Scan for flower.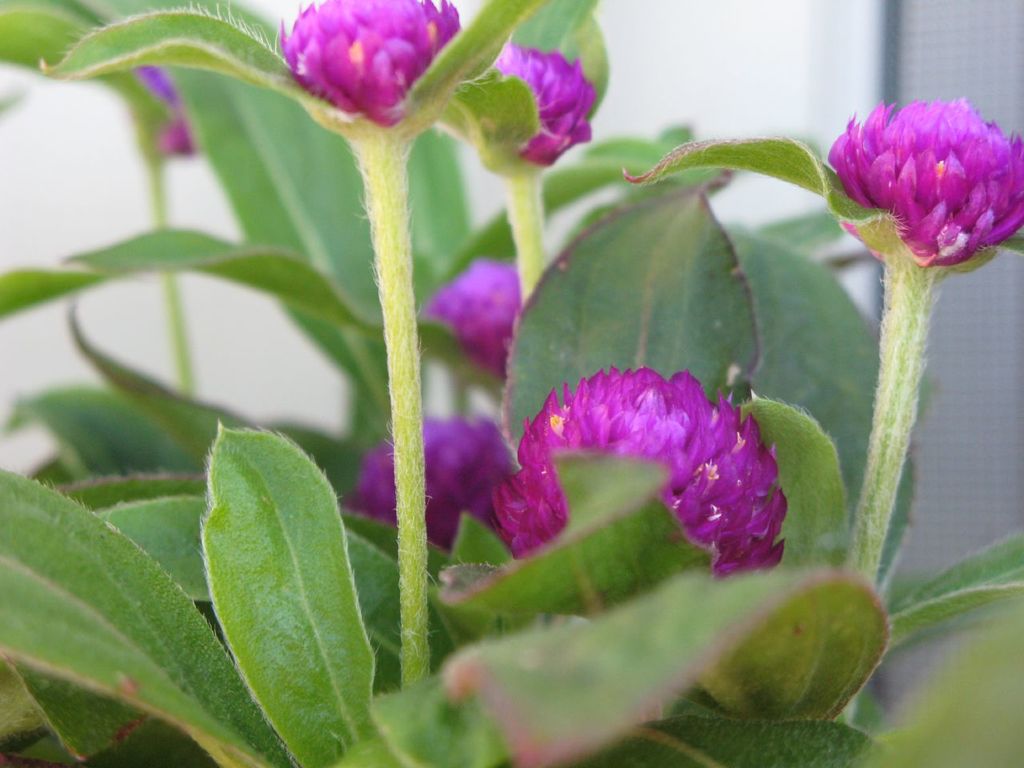
Scan result: [834, 94, 1008, 270].
